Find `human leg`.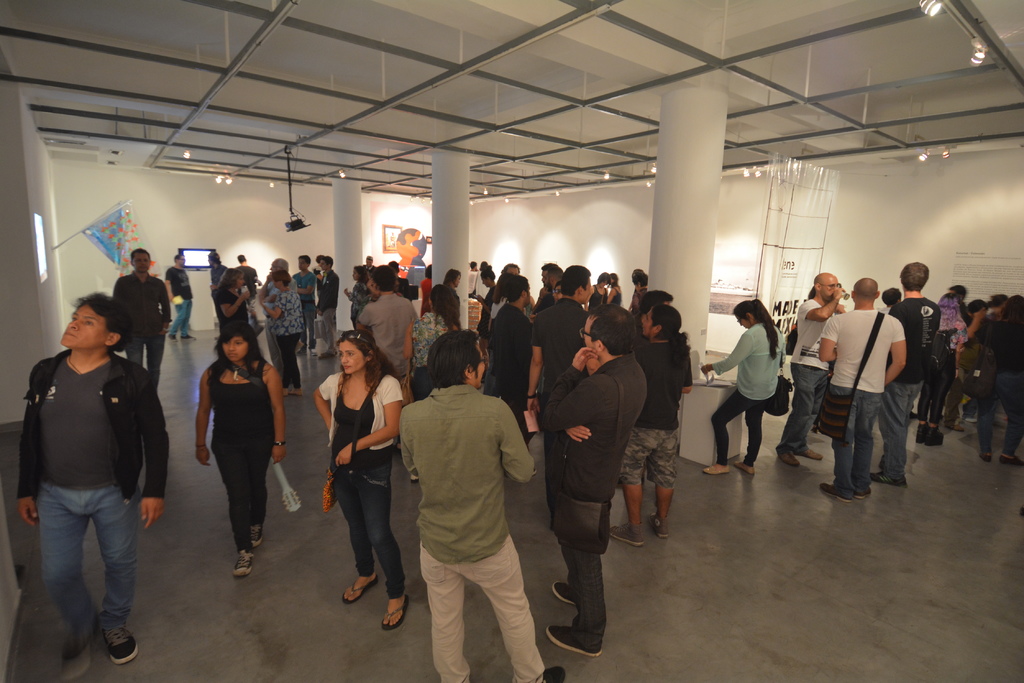
region(817, 384, 872, 497).
